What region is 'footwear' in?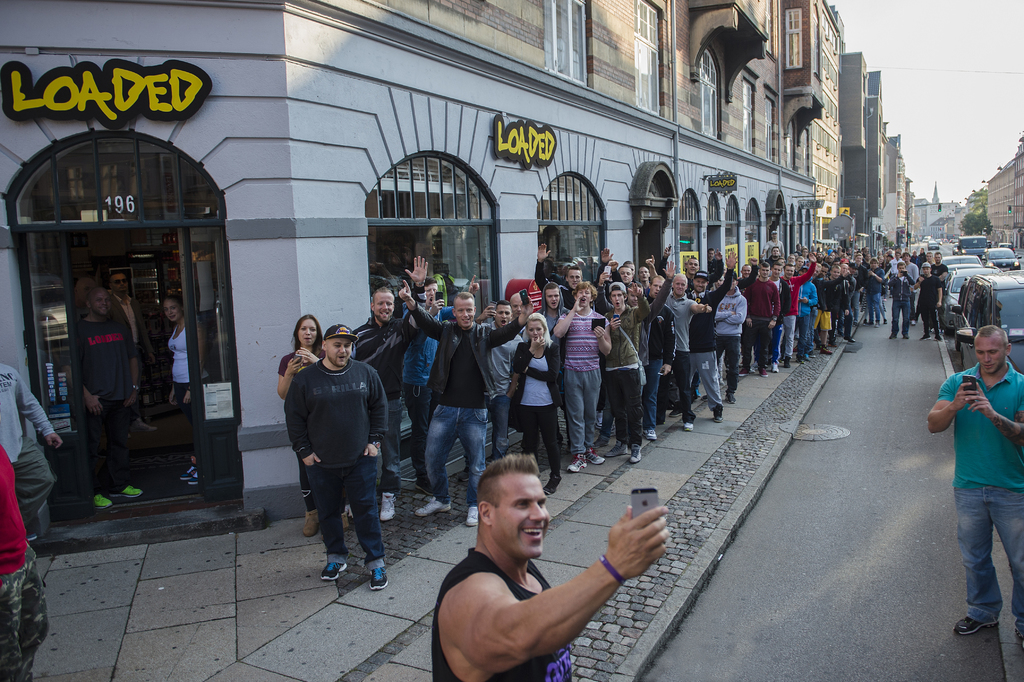
<bbox>950, 617, 998, 635</bbox>.
